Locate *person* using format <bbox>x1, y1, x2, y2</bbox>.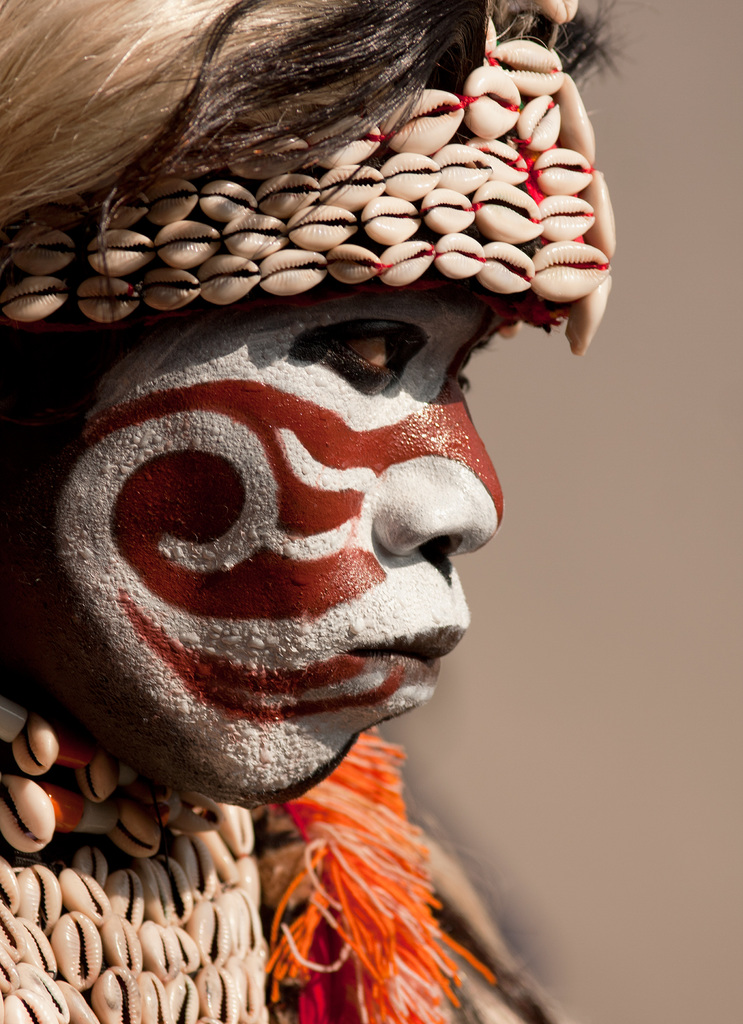
<bbox>0, 0, 618, 1023</bbox>.
